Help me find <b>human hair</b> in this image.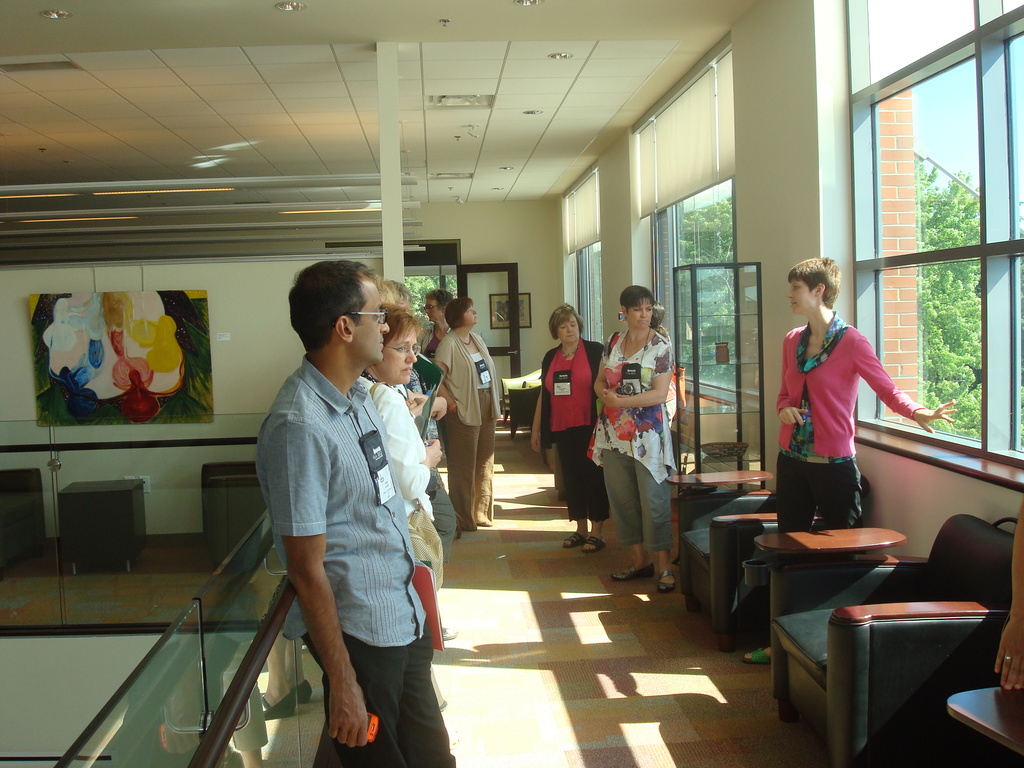
Found it: <bbox>369, 298, 425, 352</bbox>.
